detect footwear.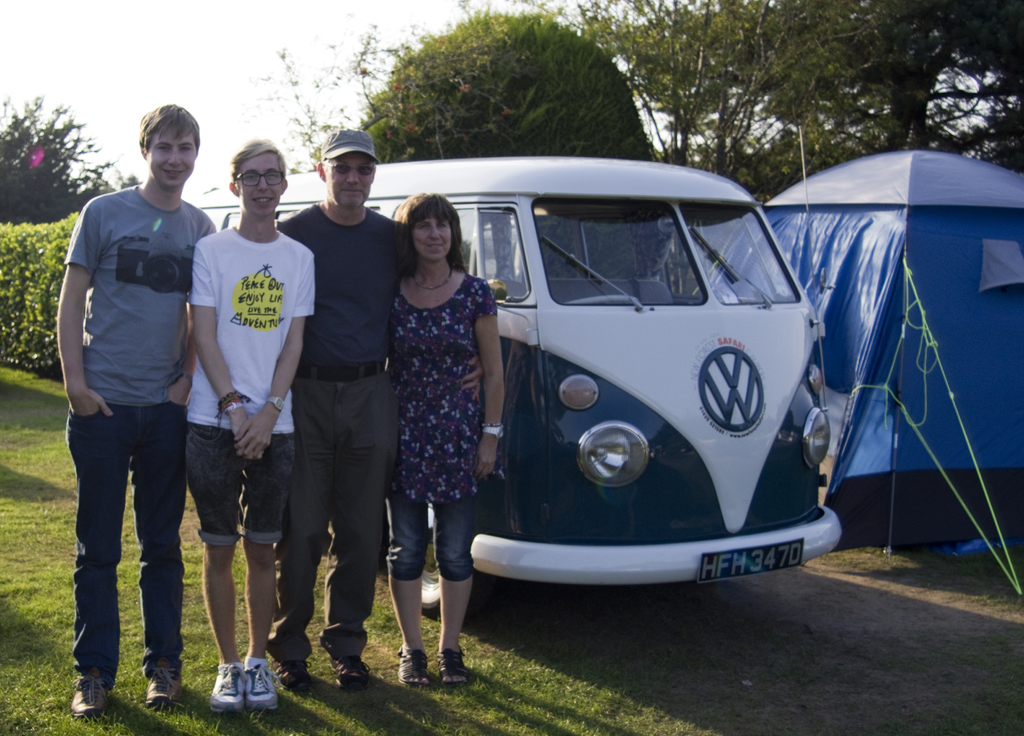
Detected at left=66, top=664, right=112, bottom=719.
